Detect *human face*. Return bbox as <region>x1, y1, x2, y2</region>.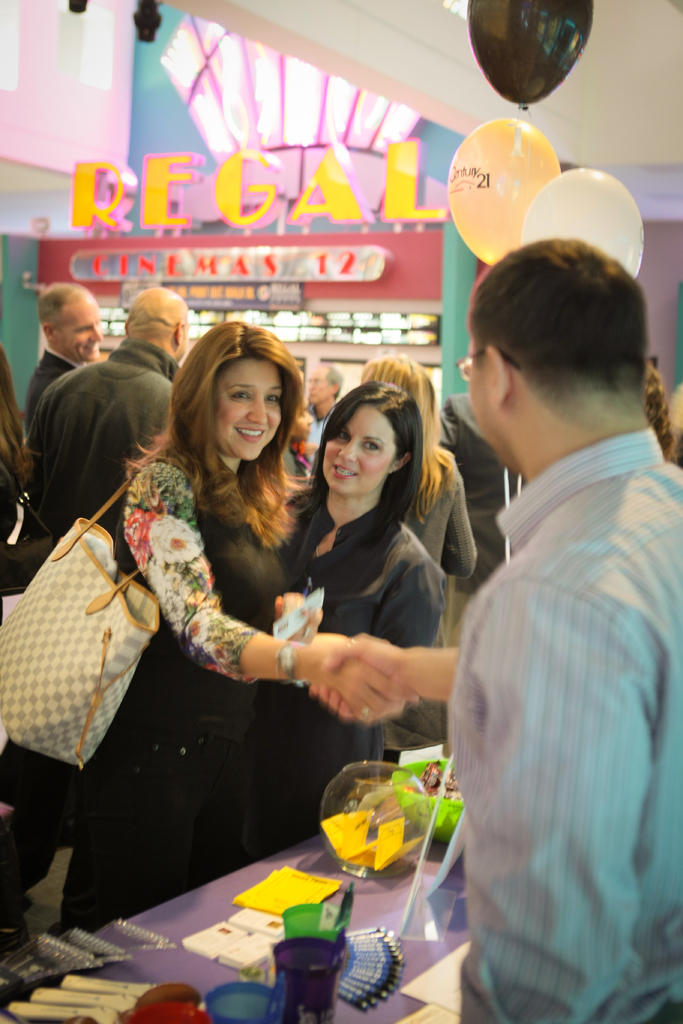
<region>463, 339, 500, 468</region>.
